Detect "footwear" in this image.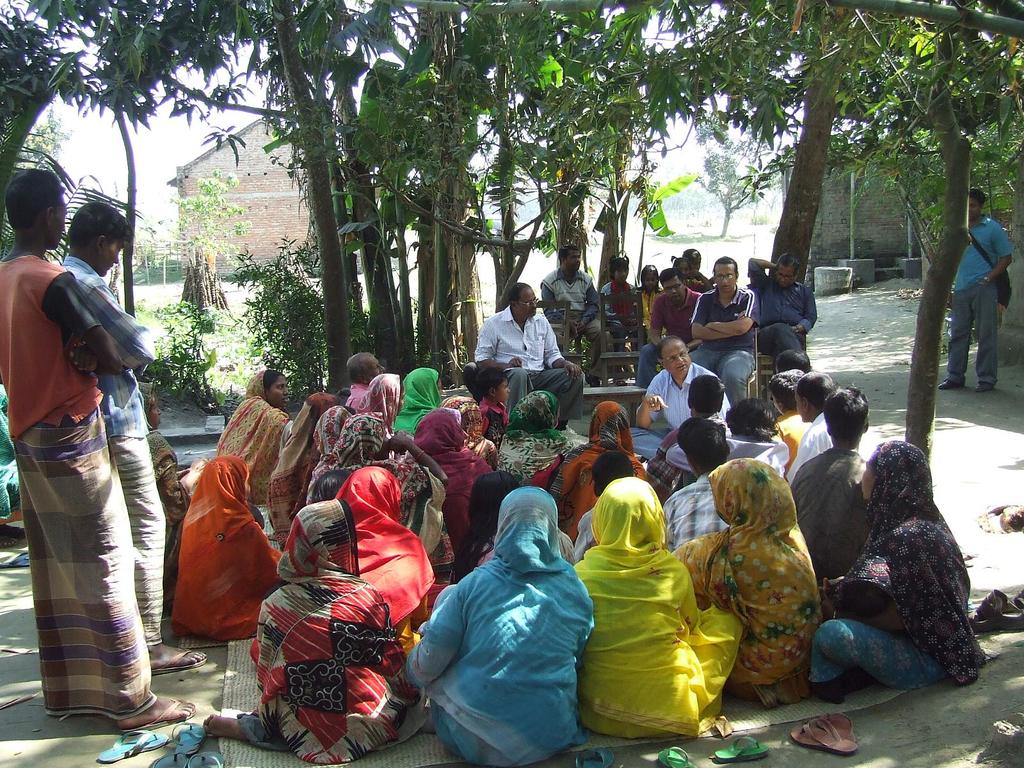
Detection: [x1=153, y1=648, x2=206, y2=675].
